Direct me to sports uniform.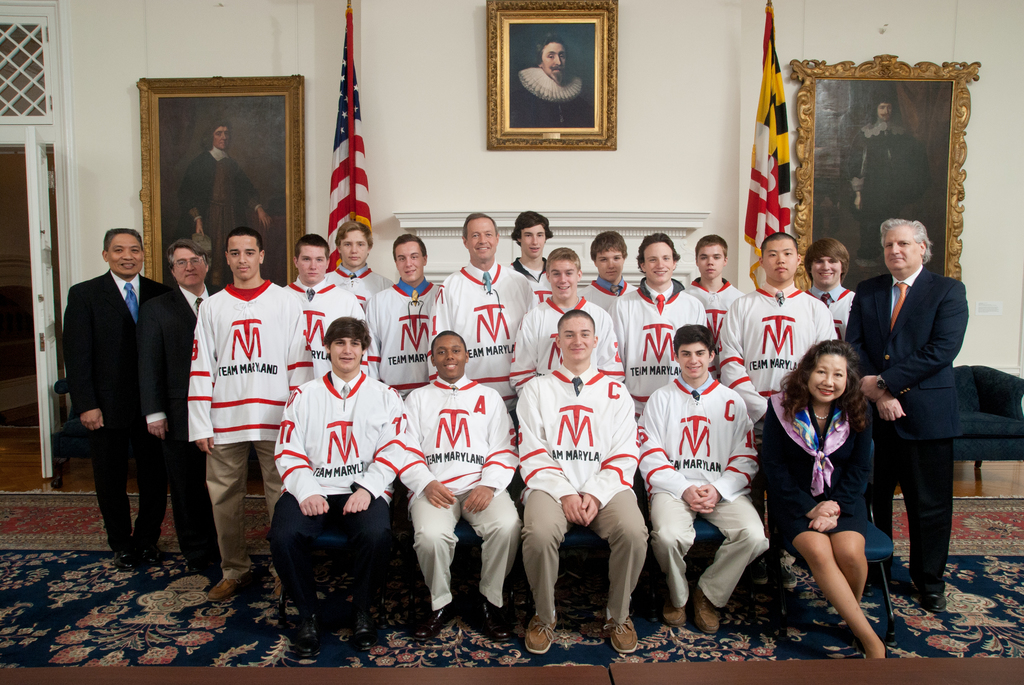
Direction: x1=513, y1=362, x2=644, y2=631.
